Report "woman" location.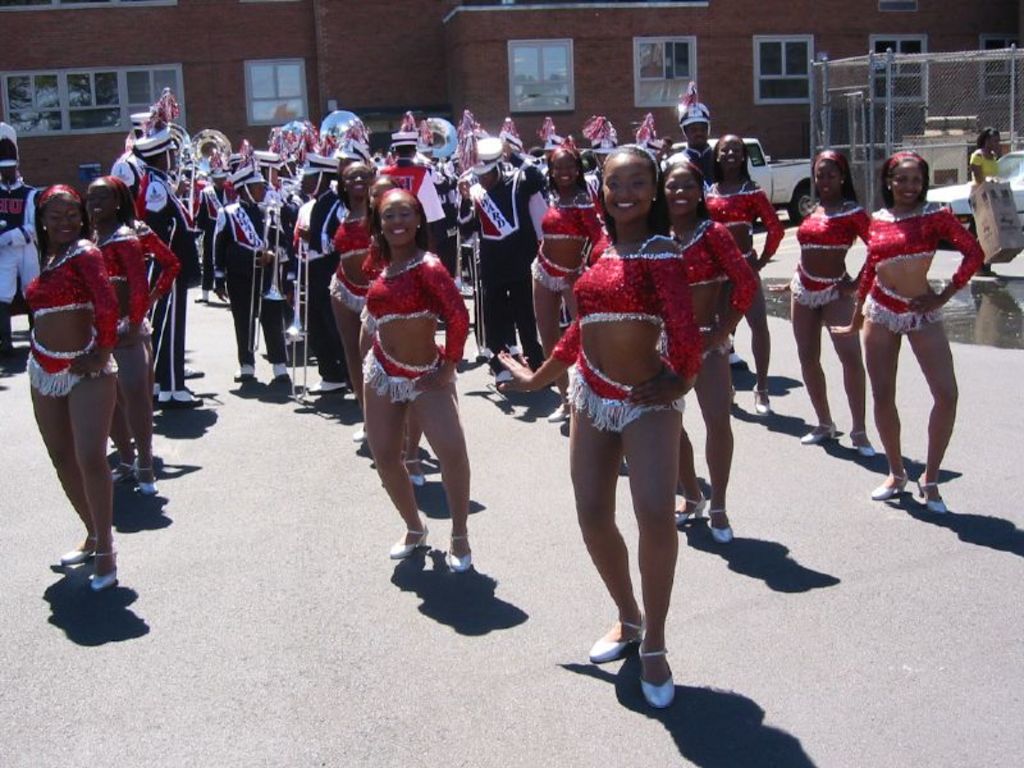
Report: bbox=(764, 152, 870, 453).
